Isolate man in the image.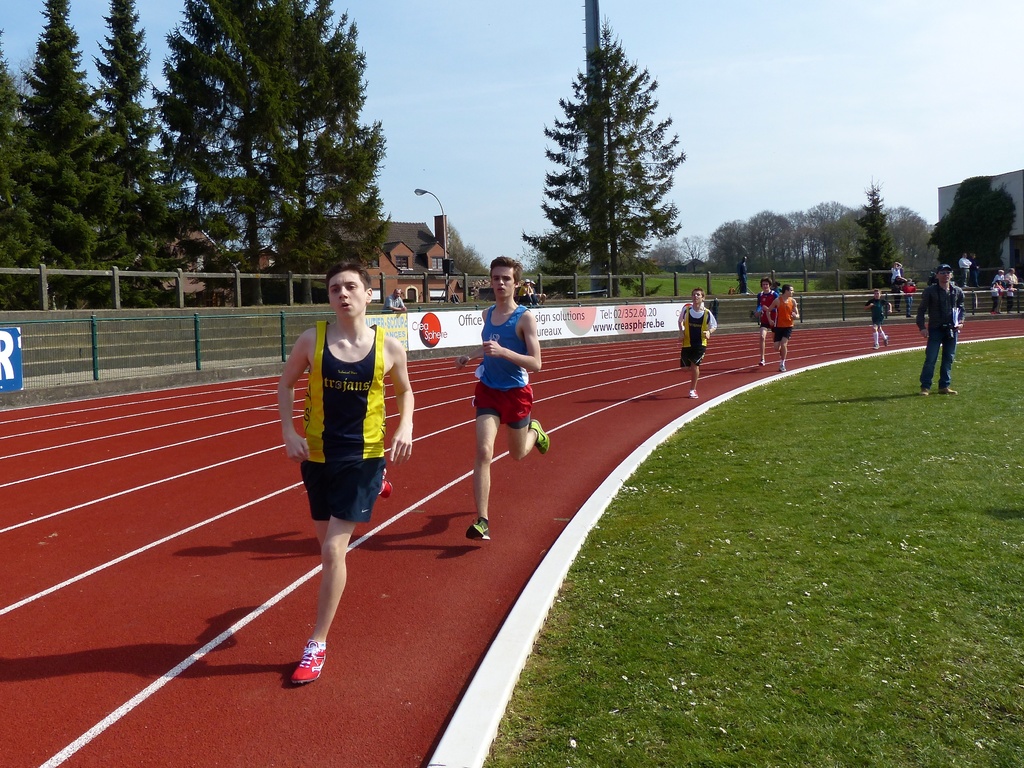
Isolated region: BBox(446, 250, 557, 541).
